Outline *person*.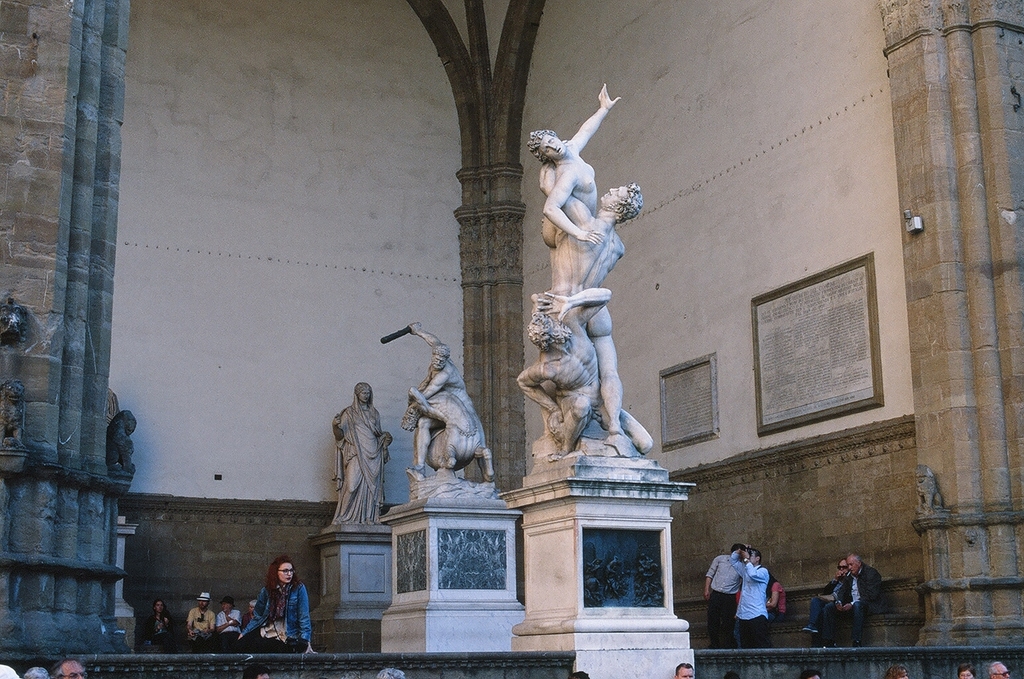
Outline: left=328, top=383, right=391, bottom=527.
